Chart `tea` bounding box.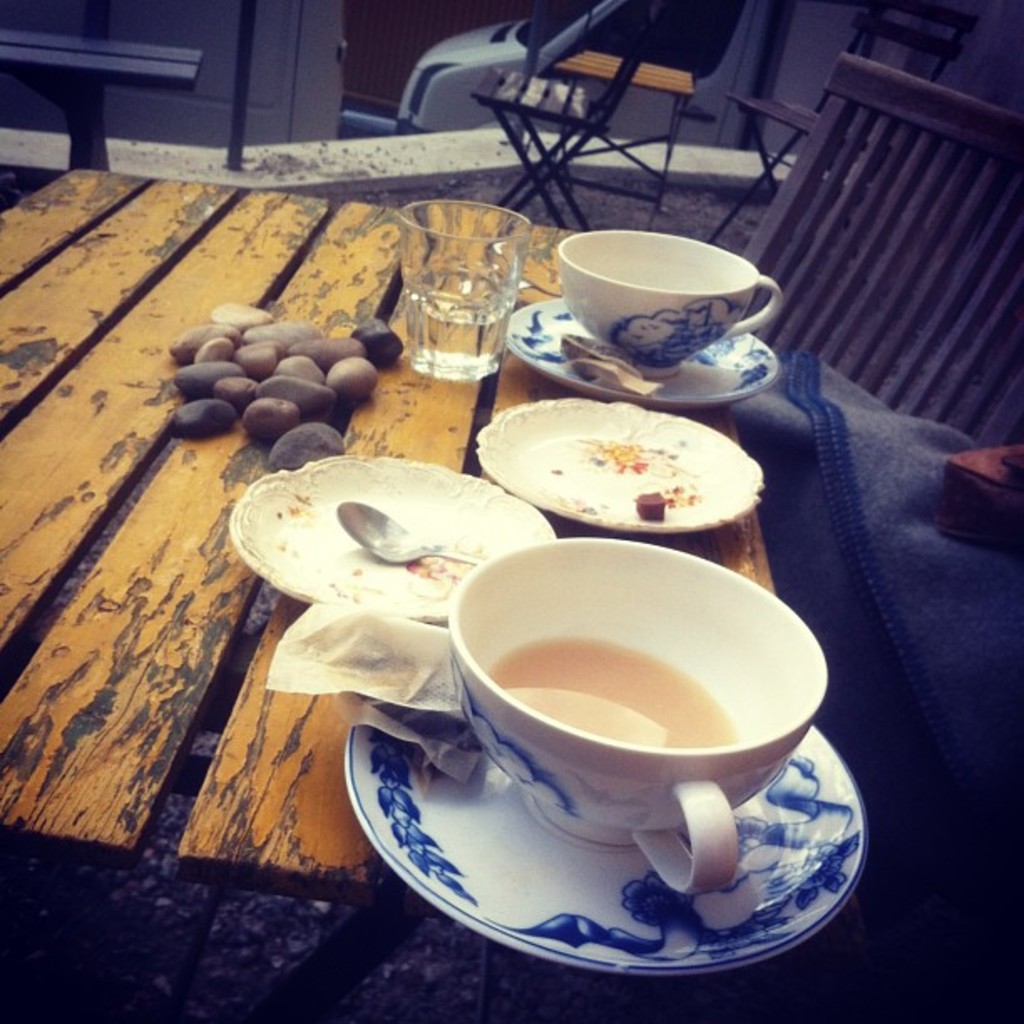
Charted: {"x1": 472, "y1": 626, "x2": 738, "y2": 751}.
